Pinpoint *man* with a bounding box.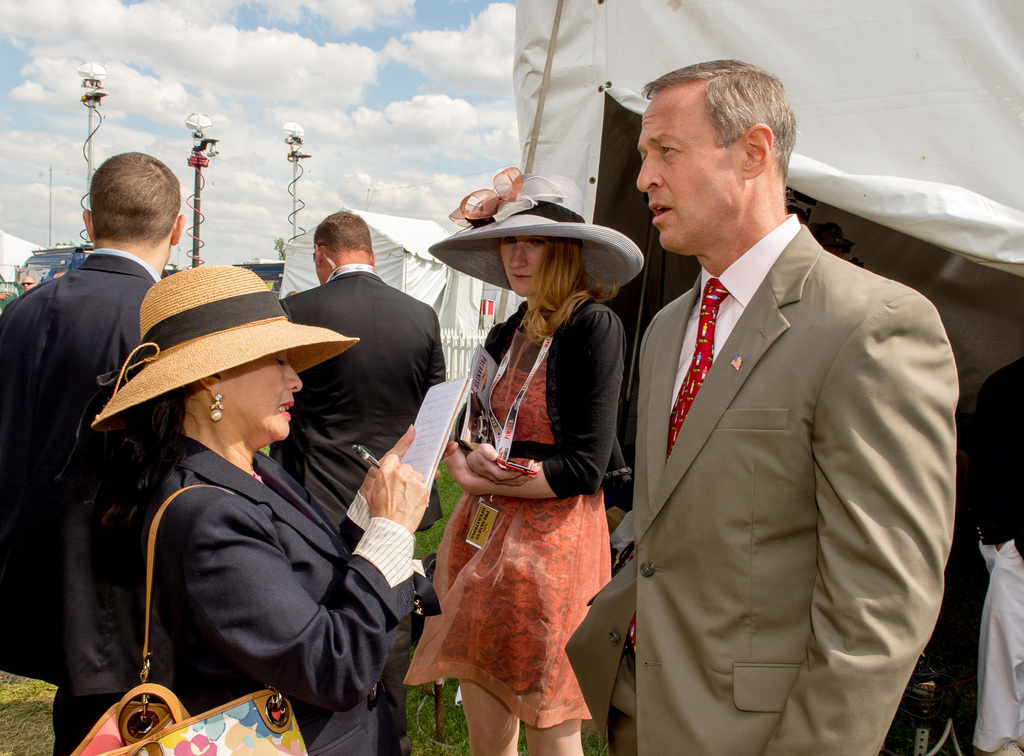
select_region(0, 145, 190, 755).
